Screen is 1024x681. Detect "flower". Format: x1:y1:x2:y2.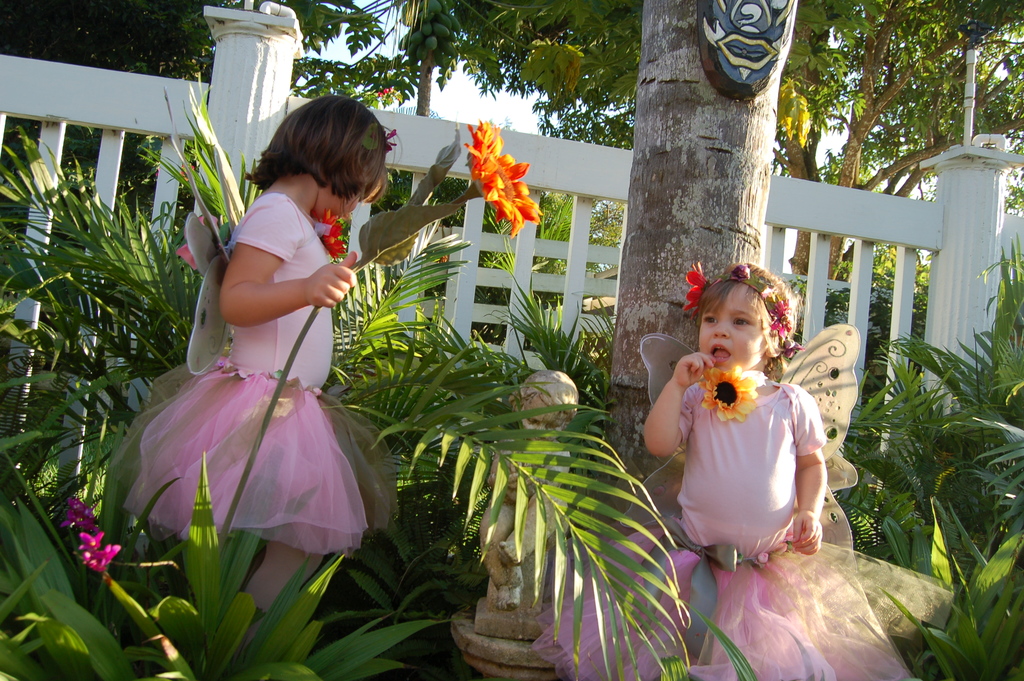
64:498:94:530.
